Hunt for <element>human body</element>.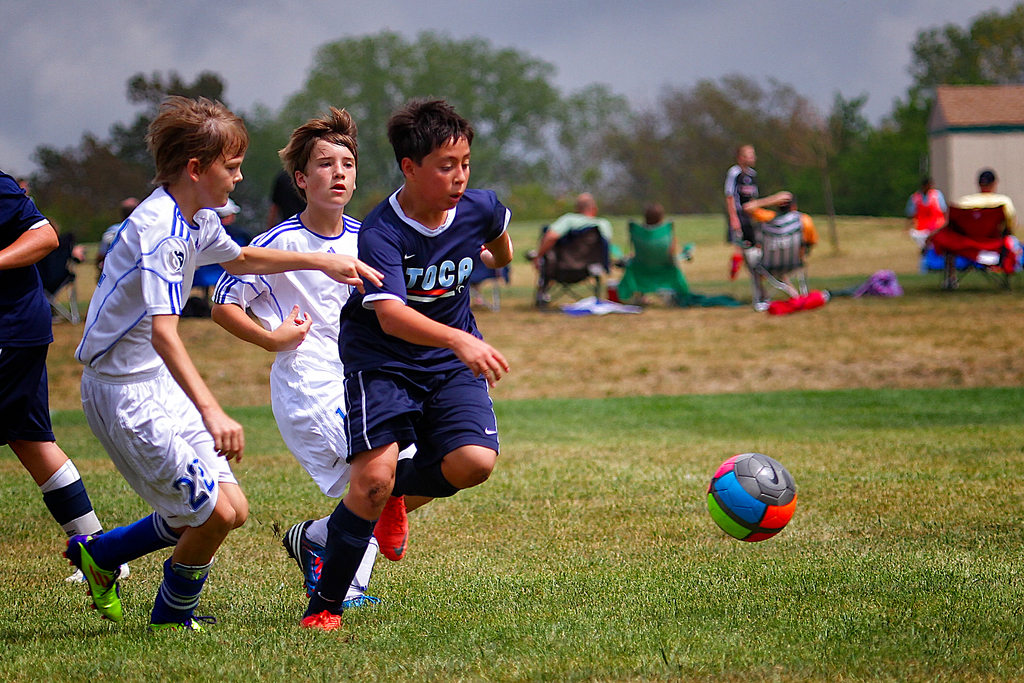
Hunted down at crop(65, 97, 382, 621).
